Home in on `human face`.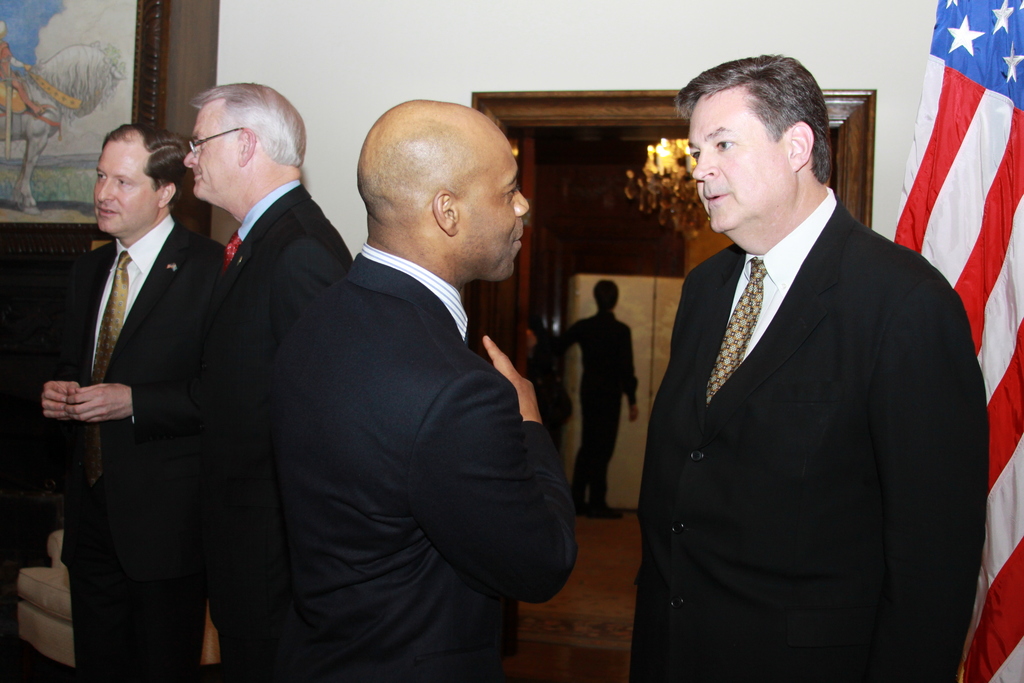
Homed in at {"x1": 687, "y1": 94, "x2": 785, "y2": 234}.
